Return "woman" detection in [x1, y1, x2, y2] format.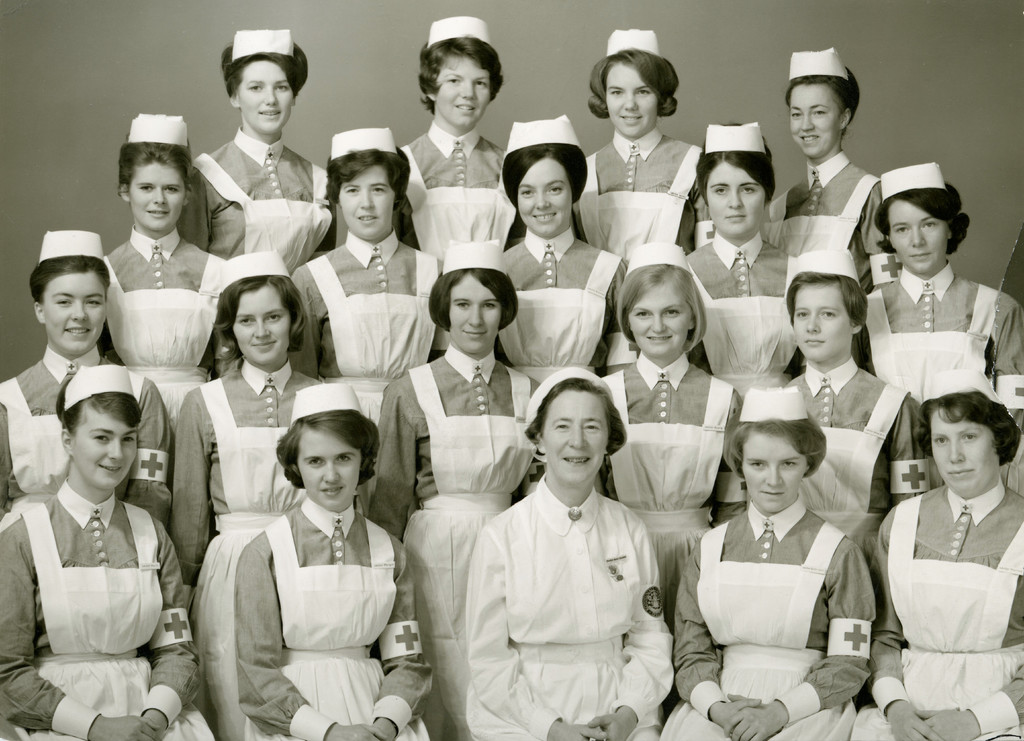
[867, 162, 1023, 446].
